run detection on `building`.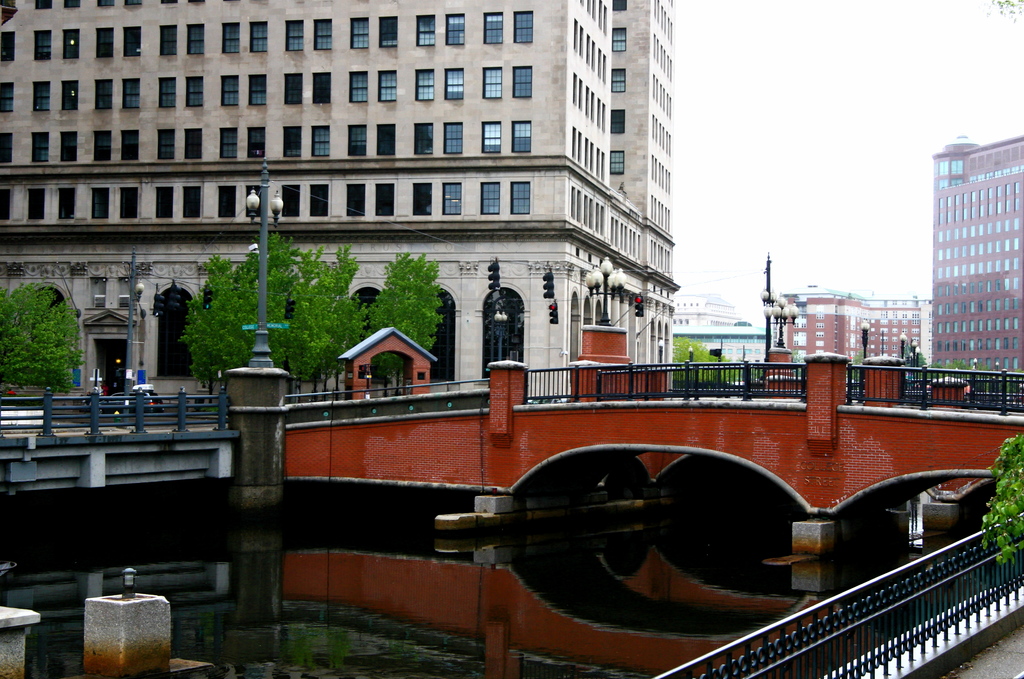
Result: {"left": 771, "top": 286, "right": 925, "bottom": 388}.
